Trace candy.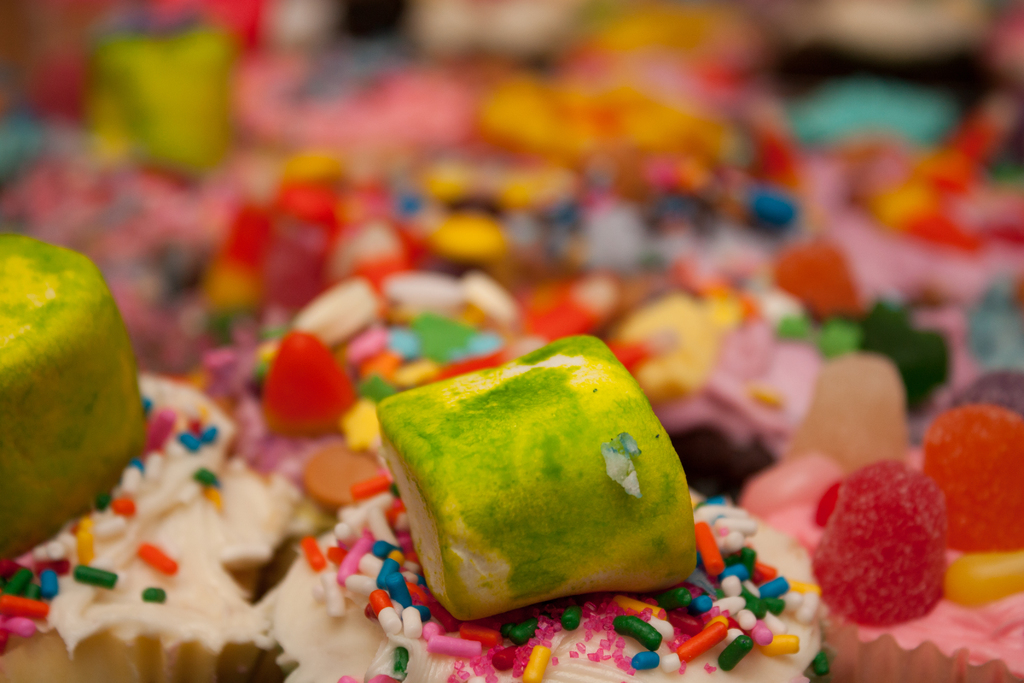
Traced to pyautogui.locateOnScreen(849, 297, 953, 413).
